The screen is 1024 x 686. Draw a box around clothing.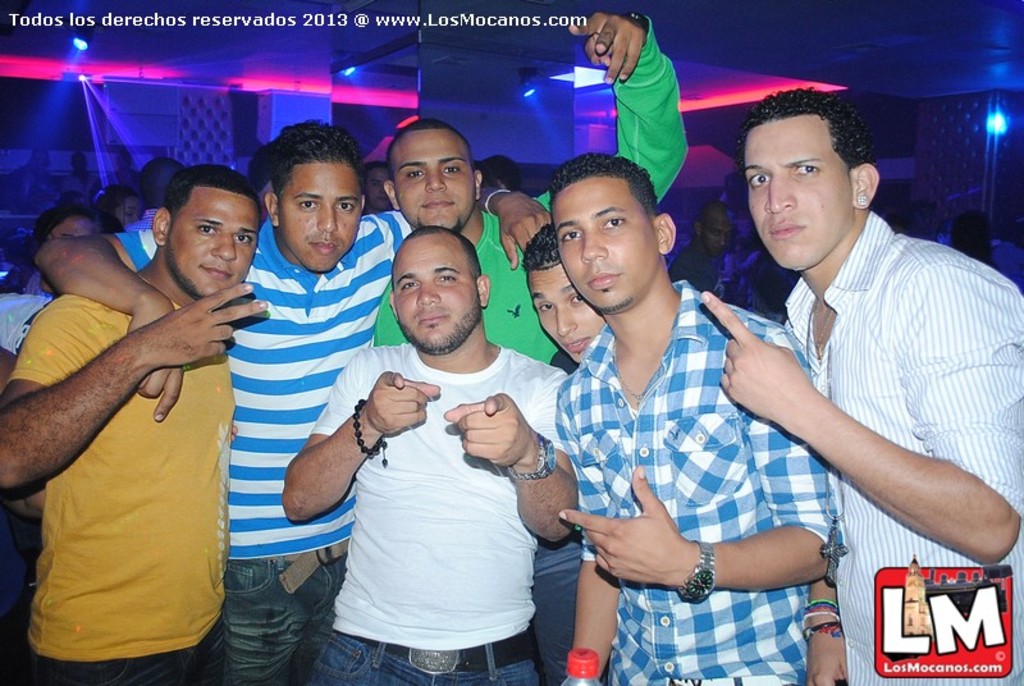
bbox=(782, 212, 1023, 685).
